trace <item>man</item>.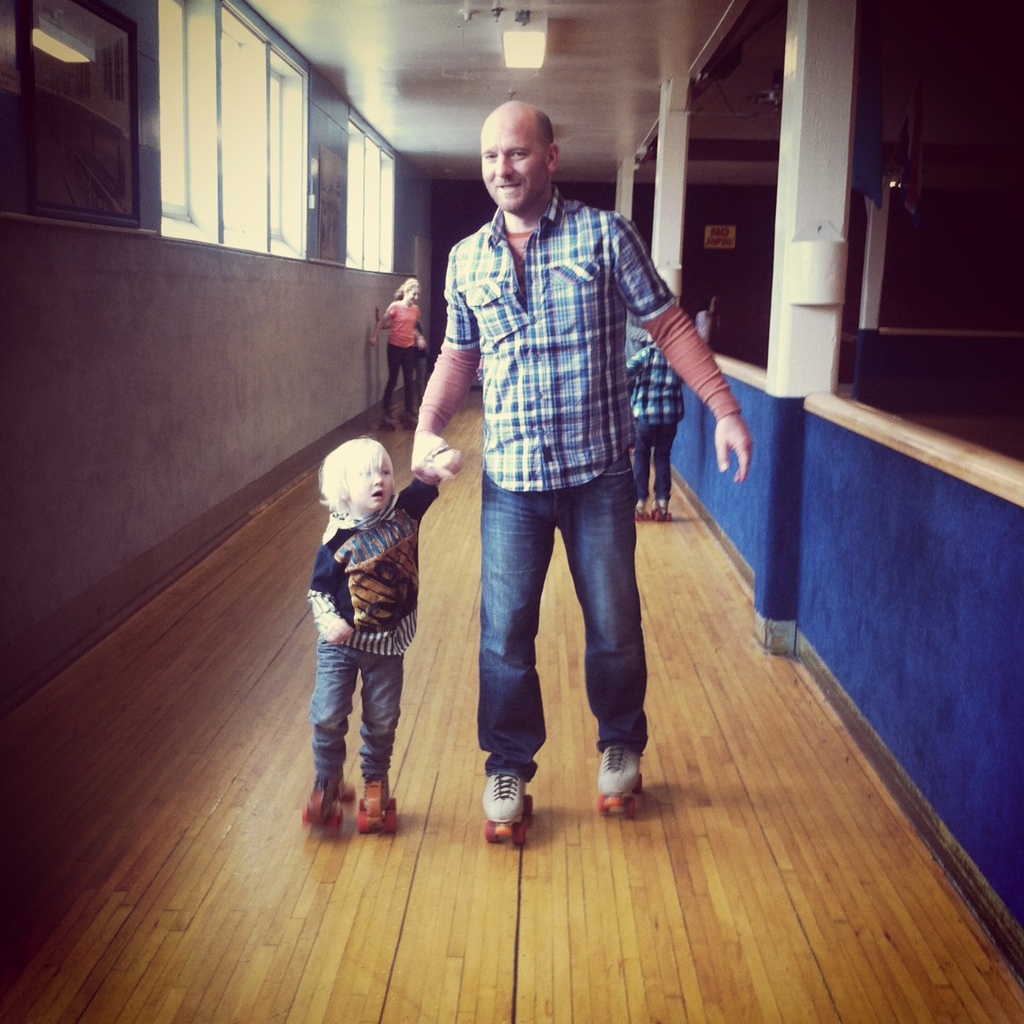
Traced to Rect(412, 92, 738, 843).
